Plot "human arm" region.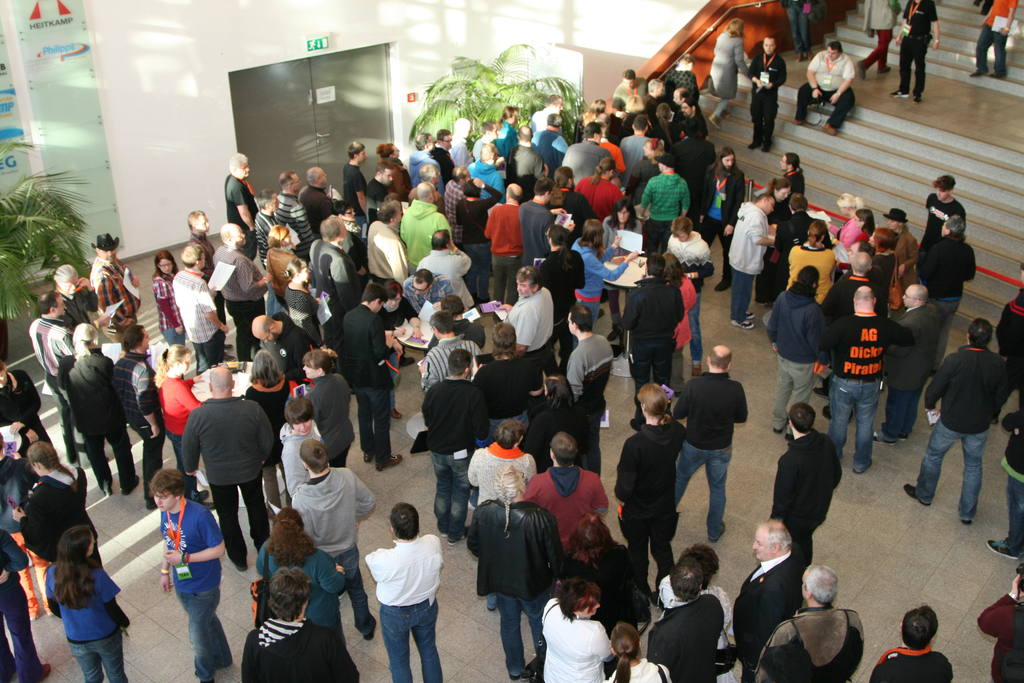
Plotted at 136,361,163,438.
